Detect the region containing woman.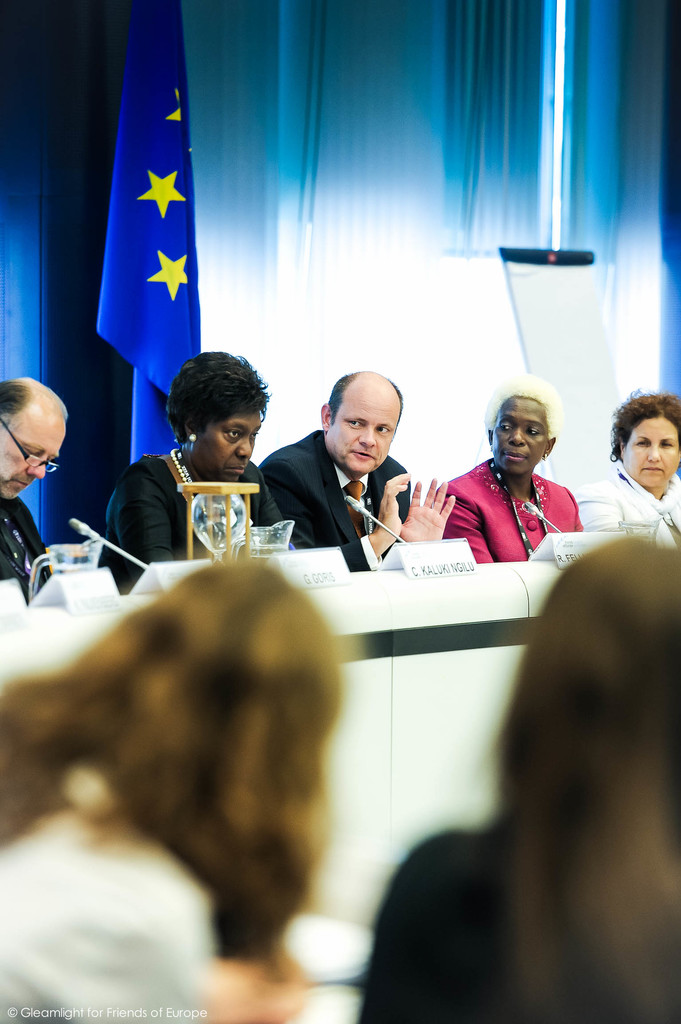
[104, 344, 314, 570].
